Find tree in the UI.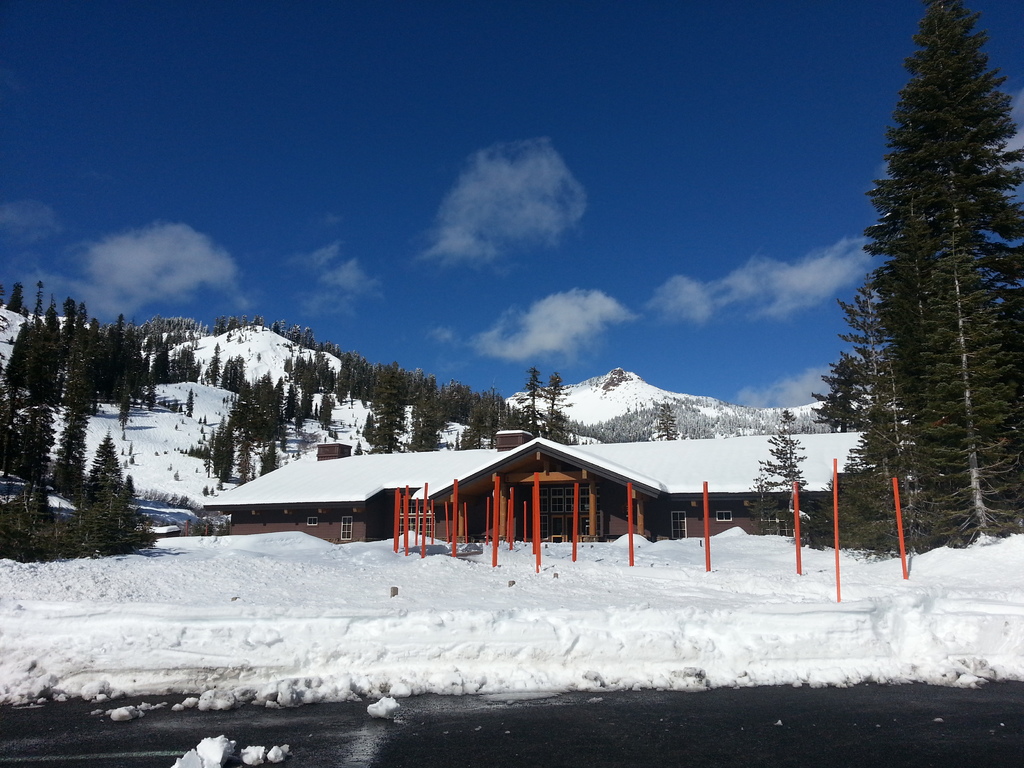
UI element at {"left": 344, "top": 349, "right": 387, "bottom": 394}.
